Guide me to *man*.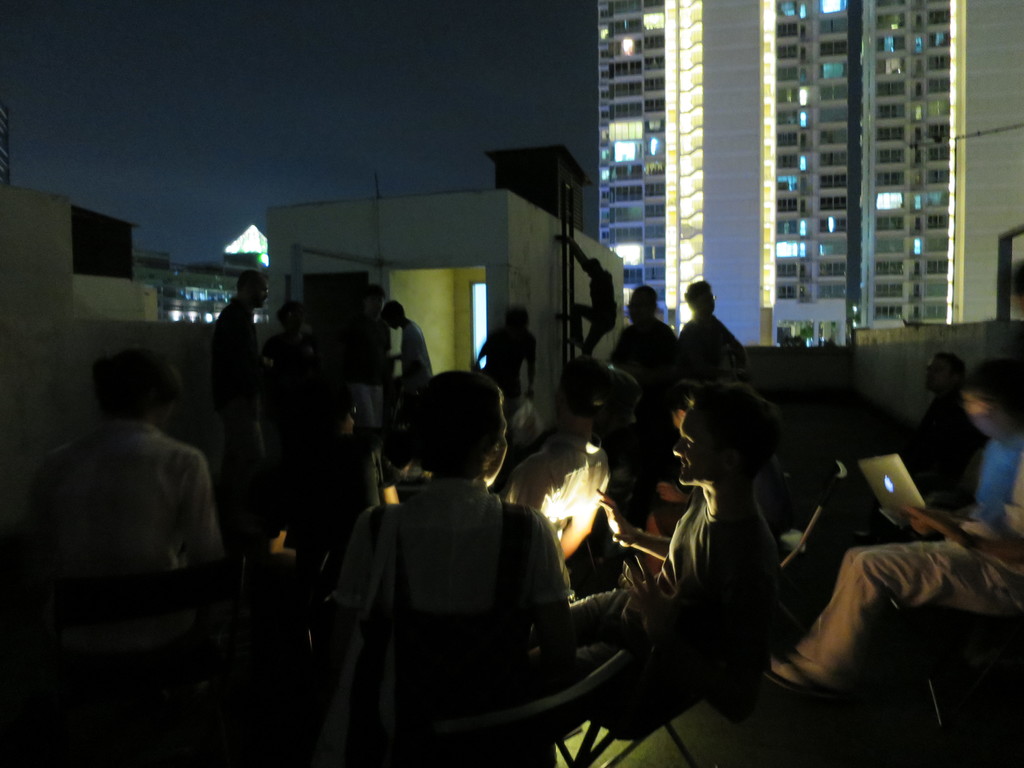
Guidance: 804/352/991/561.
